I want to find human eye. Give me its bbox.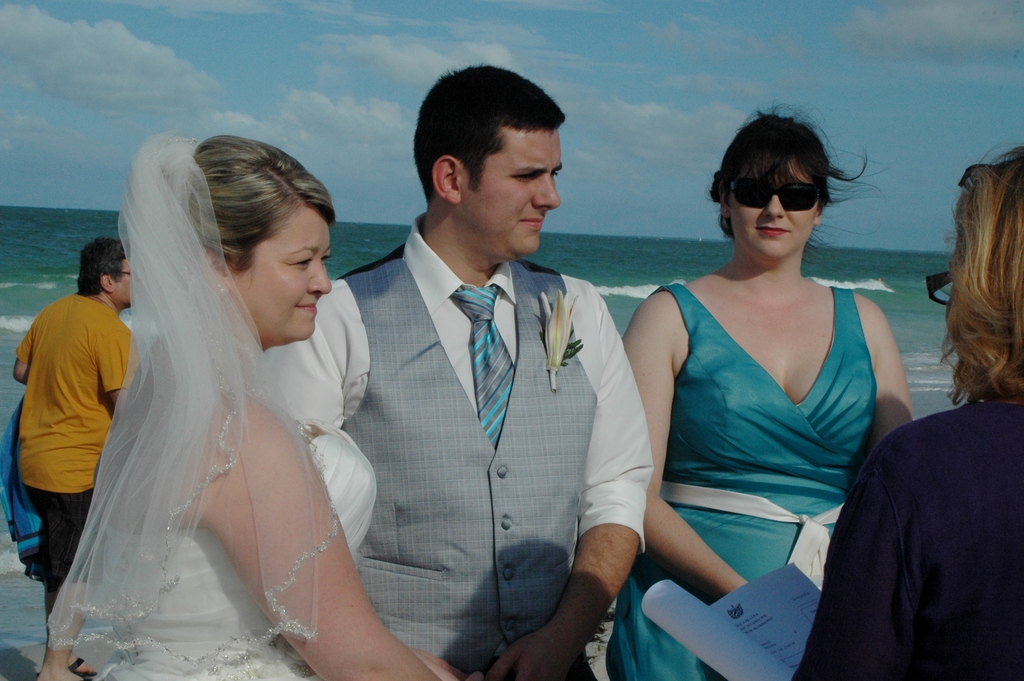
bbox=(287, 254, 315, 269).
